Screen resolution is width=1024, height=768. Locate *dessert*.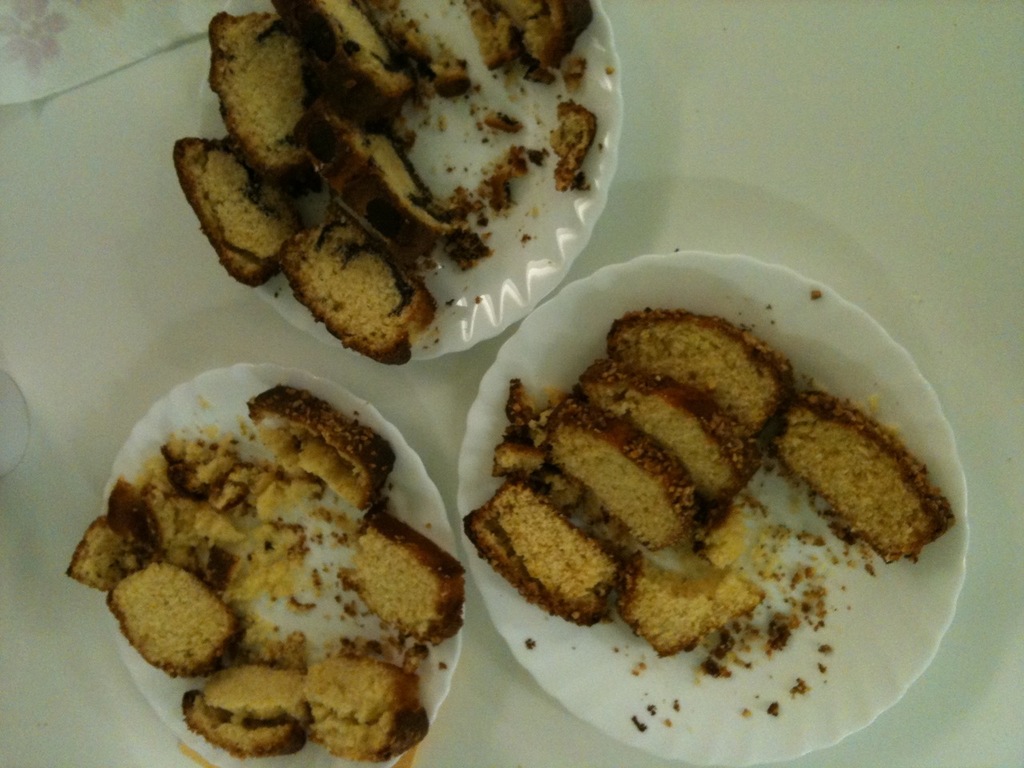
{"x1": 82, "y1": 565, "x2": 237, "y2": 665}.
